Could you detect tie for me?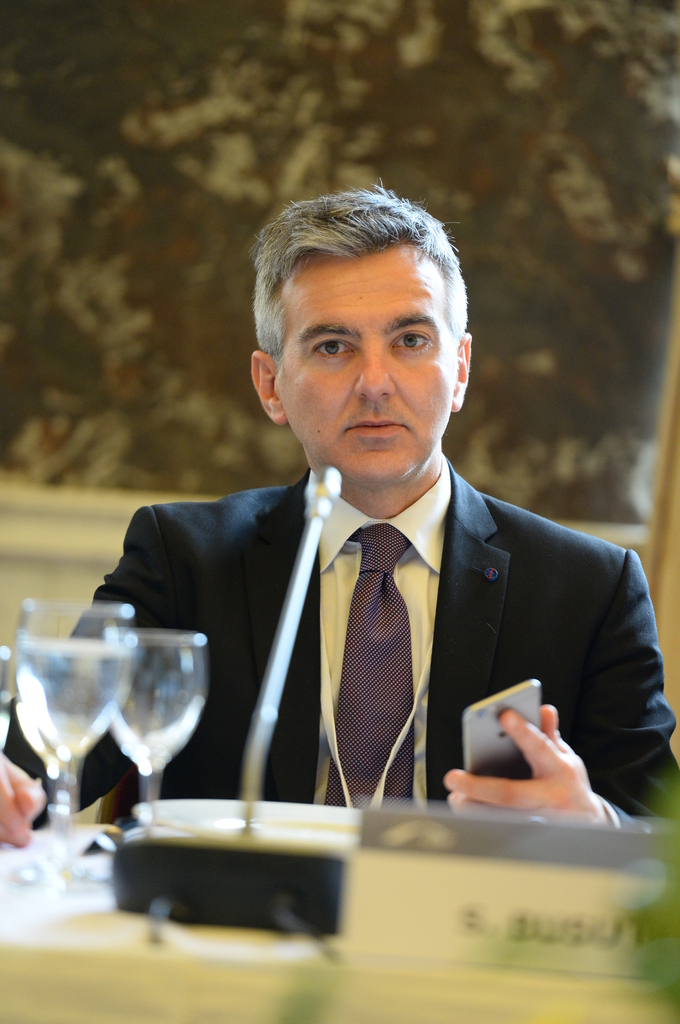
Detection result: x1=326, y1=524, x2=413, y2=812.
